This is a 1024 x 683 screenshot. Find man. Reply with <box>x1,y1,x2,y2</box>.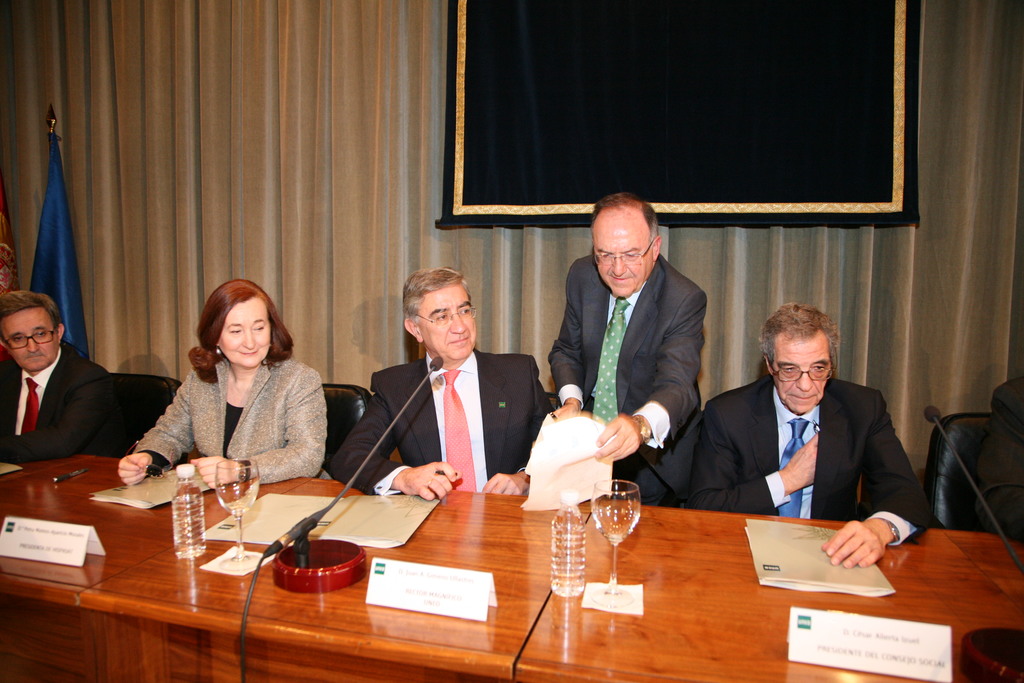
<box>0,288,122,471</box>.
